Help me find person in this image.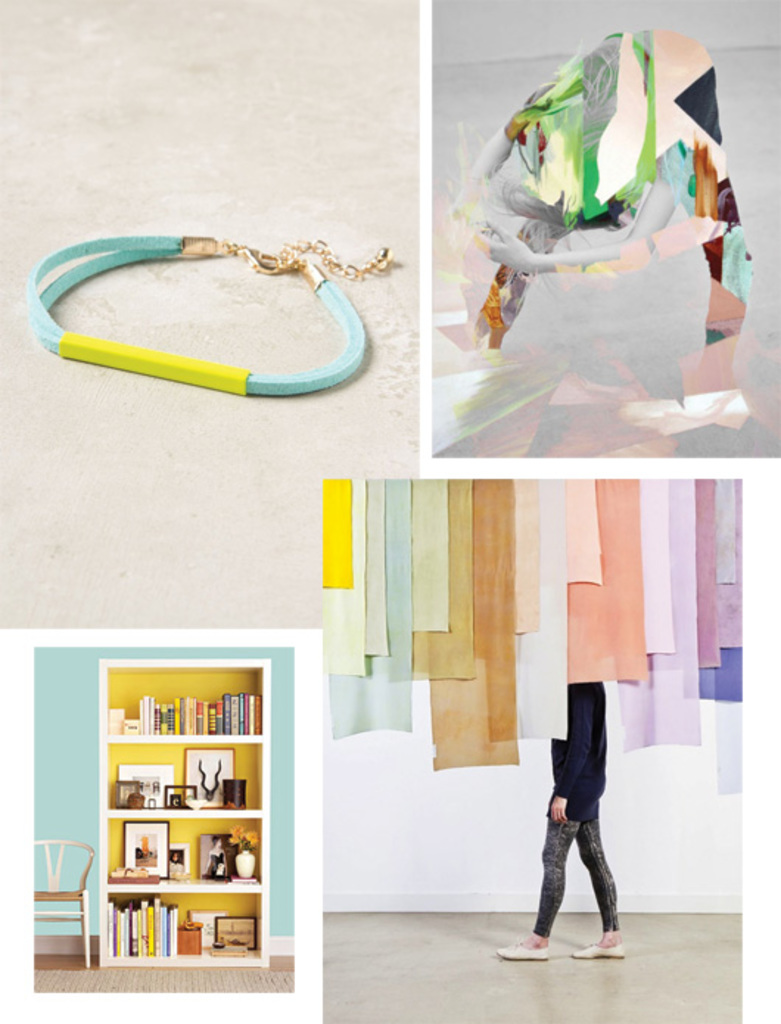
Found it: <region>529, 639, 641, 967</region>.
